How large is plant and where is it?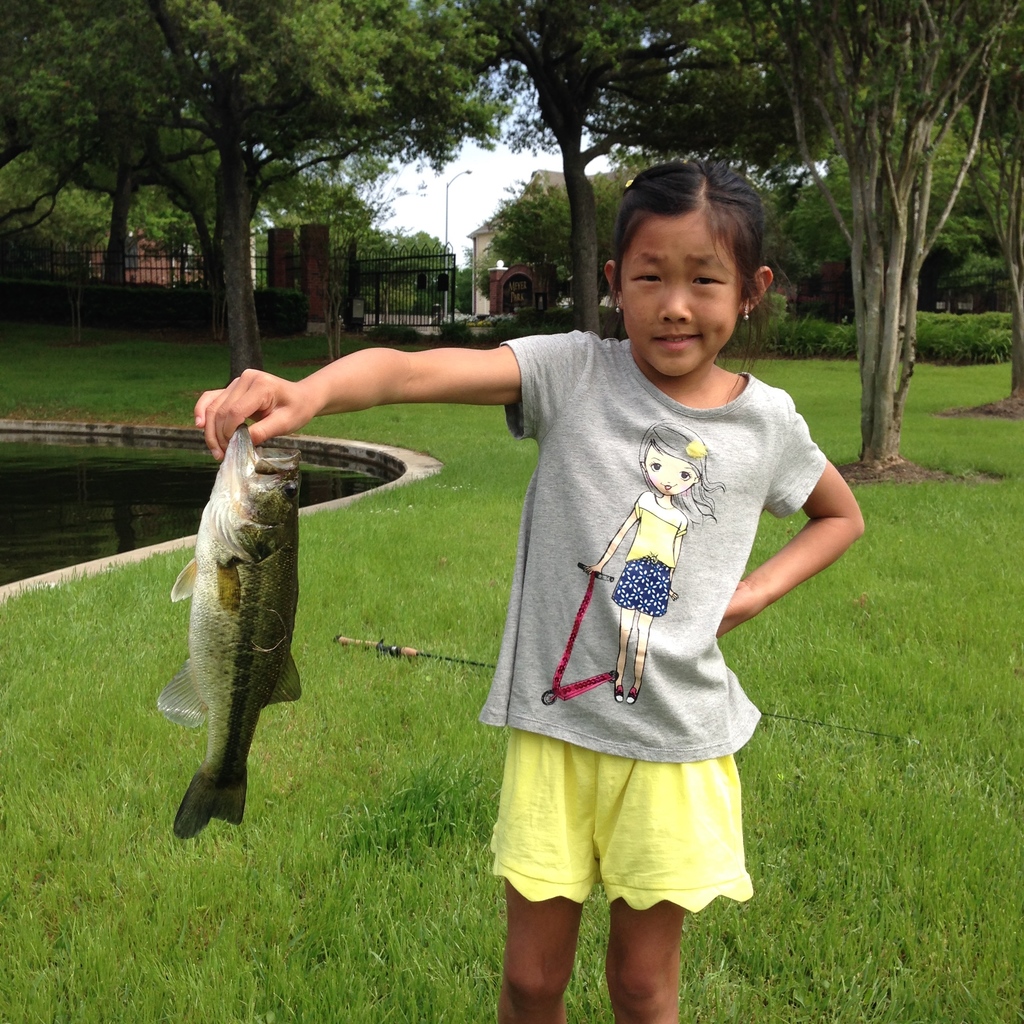
Bounding box: x1=914 y1=303 x2=1021 y2=369.
